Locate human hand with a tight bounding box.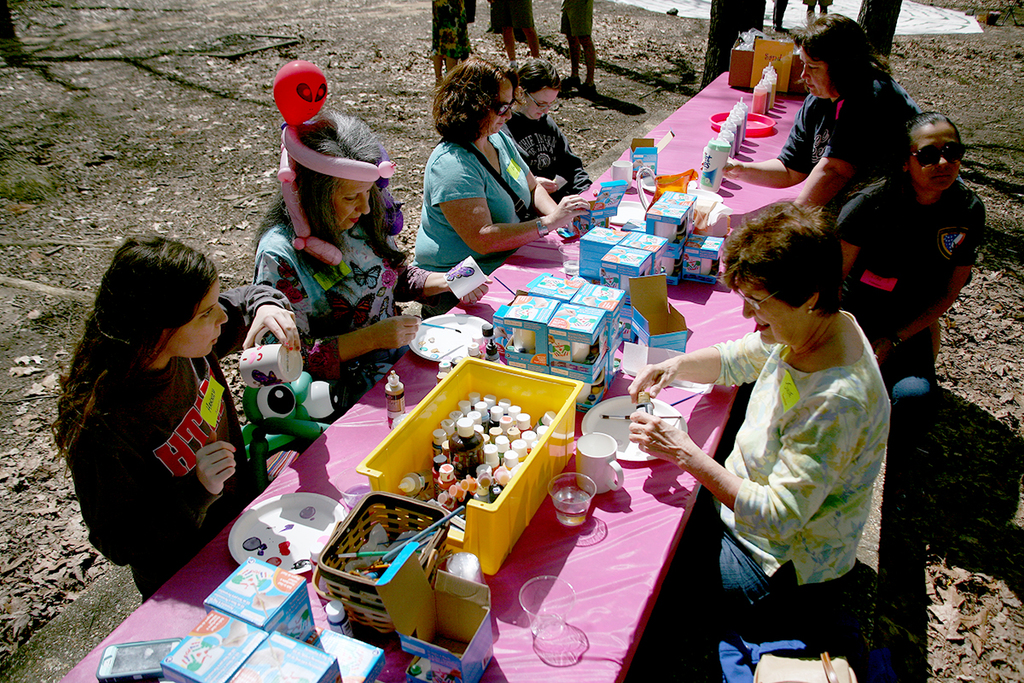
<bbox>628, 364, 680, 405</bbox>.
